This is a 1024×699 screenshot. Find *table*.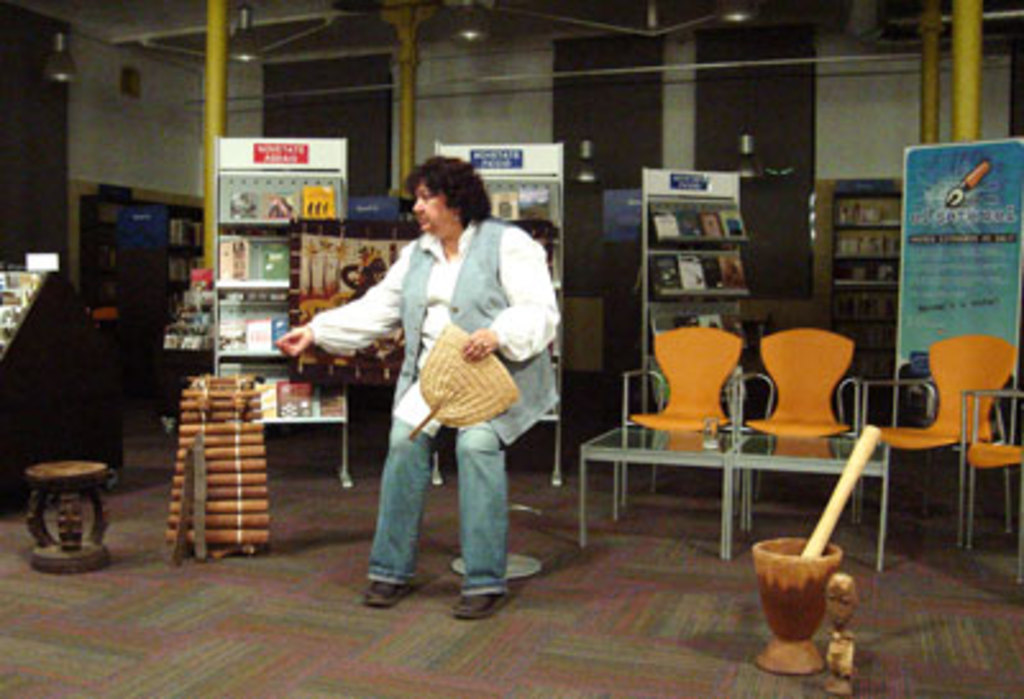
Bounding box: BBox(576, 422, 893, 553).
